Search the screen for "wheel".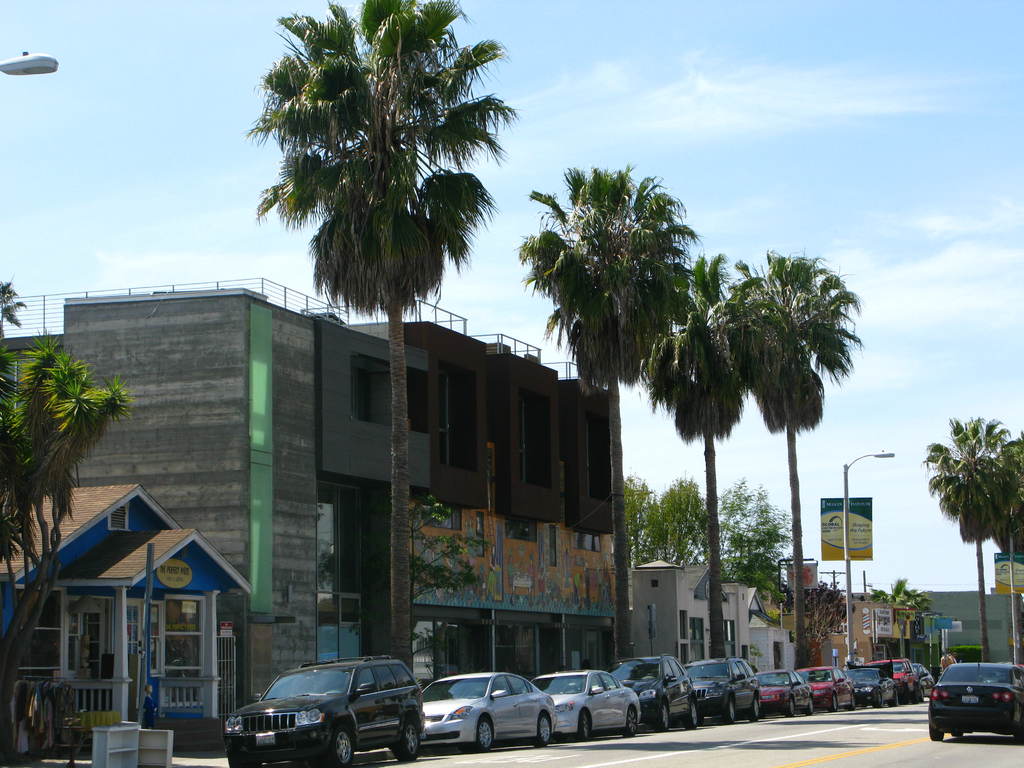
Found at <region>581, 709, 592, 740</region>.
